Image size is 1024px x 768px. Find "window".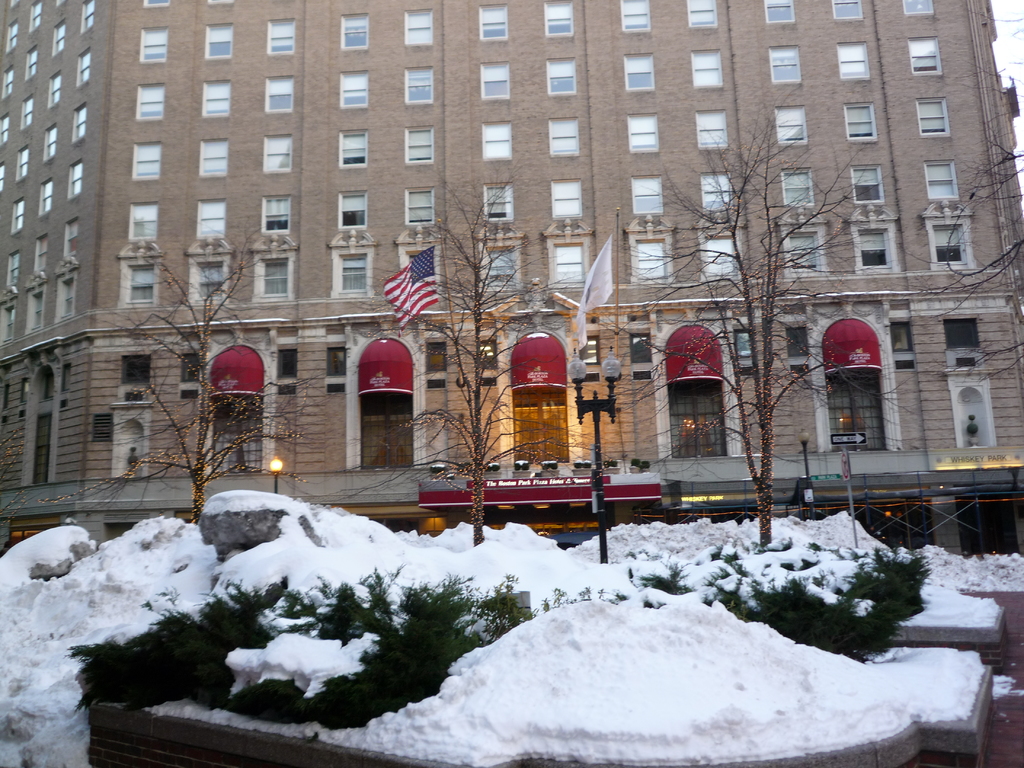
Rect(0, 114, 12, 143).
